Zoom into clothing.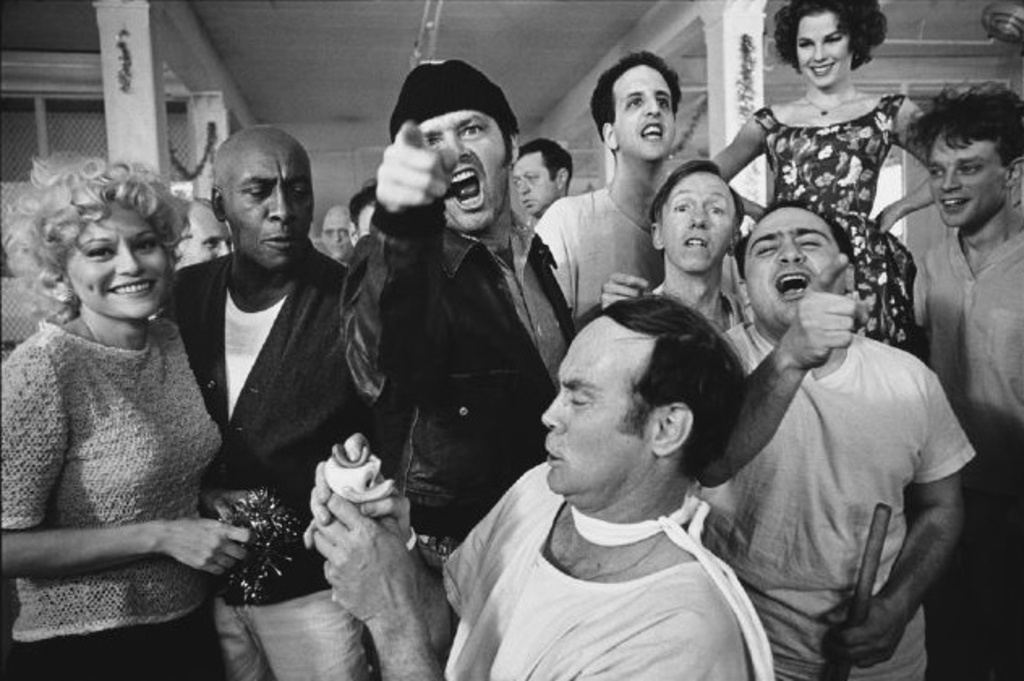
Zoom target: [760, 75, 932, 347].
